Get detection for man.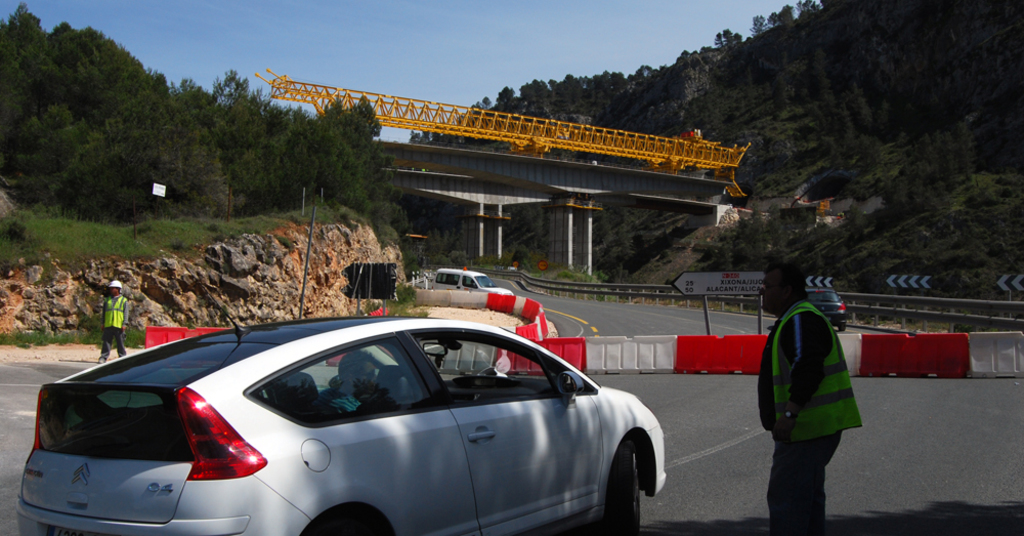
Detection: 96:278:125:366.
